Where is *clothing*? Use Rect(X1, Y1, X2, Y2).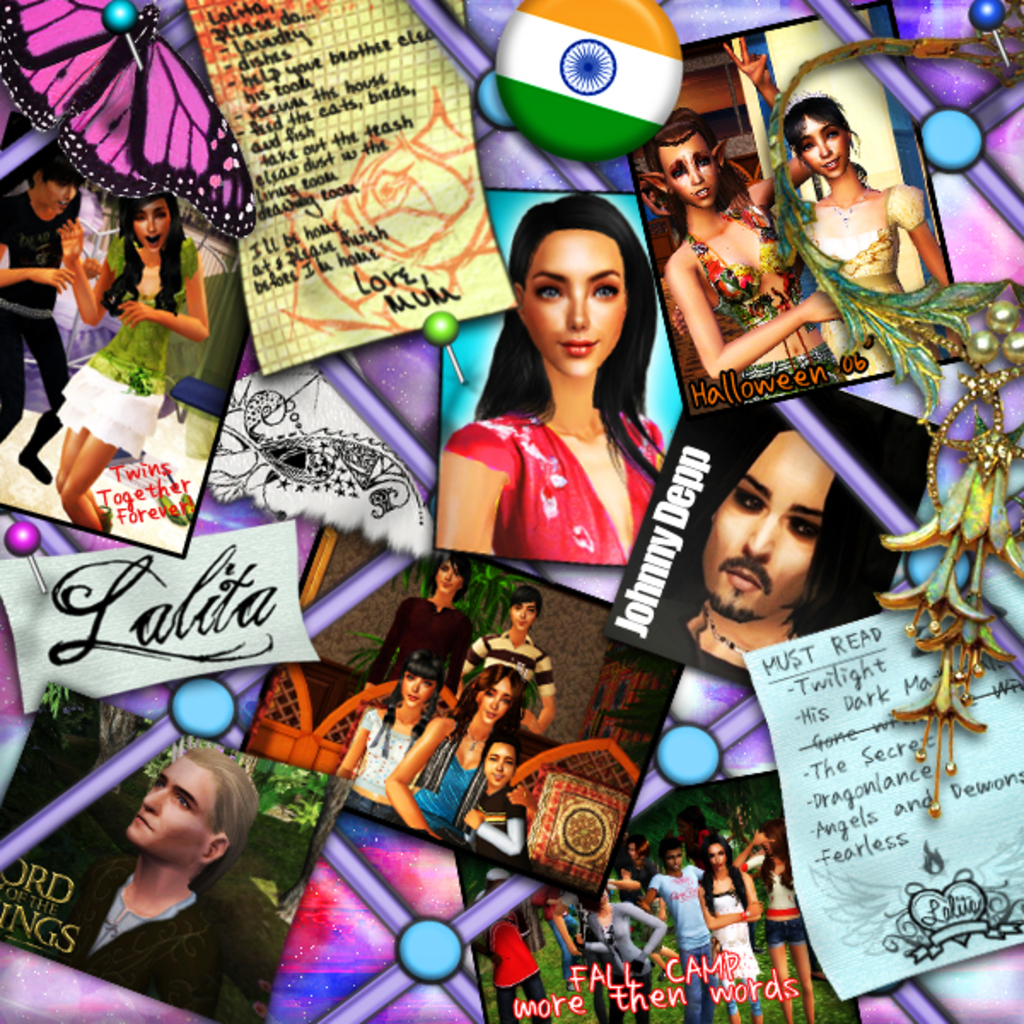
Rect(3, 186, 89, 449).
